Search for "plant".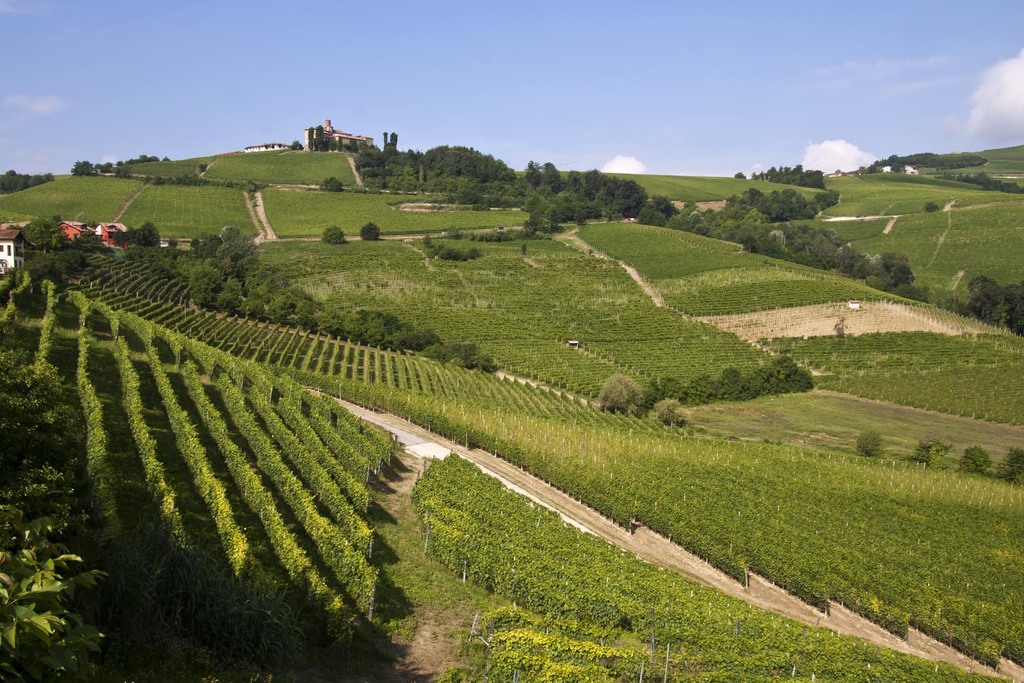
Found at (left=361, top=219, right=380, bottom=241).
